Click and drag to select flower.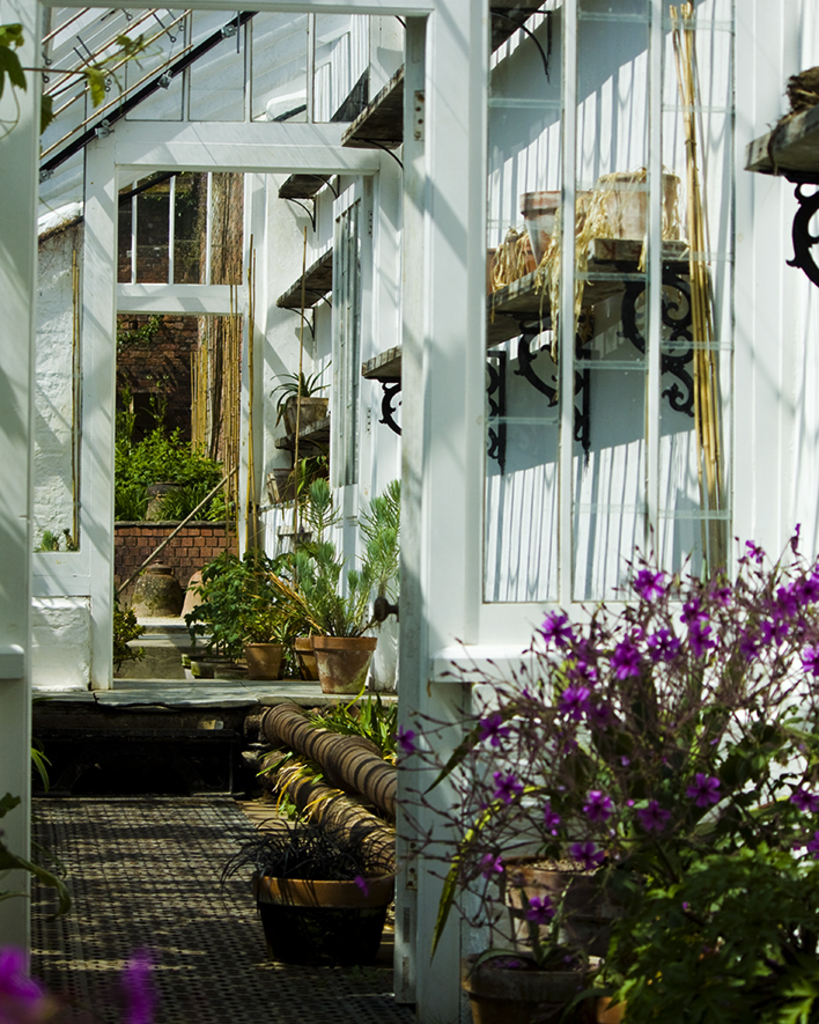
Selection: (354, 874, 370, 898).
